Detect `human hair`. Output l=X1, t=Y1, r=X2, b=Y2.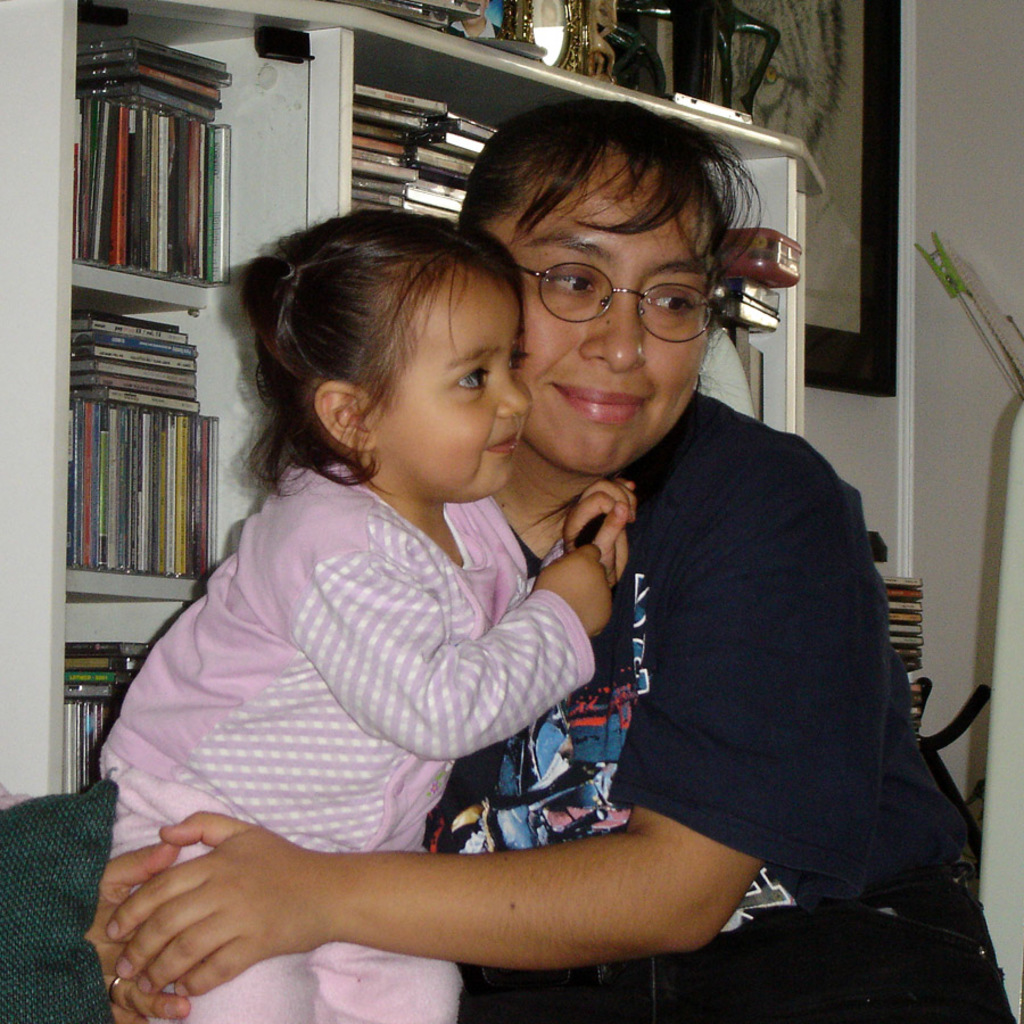
l=238, t=180, r=551, b=507.
